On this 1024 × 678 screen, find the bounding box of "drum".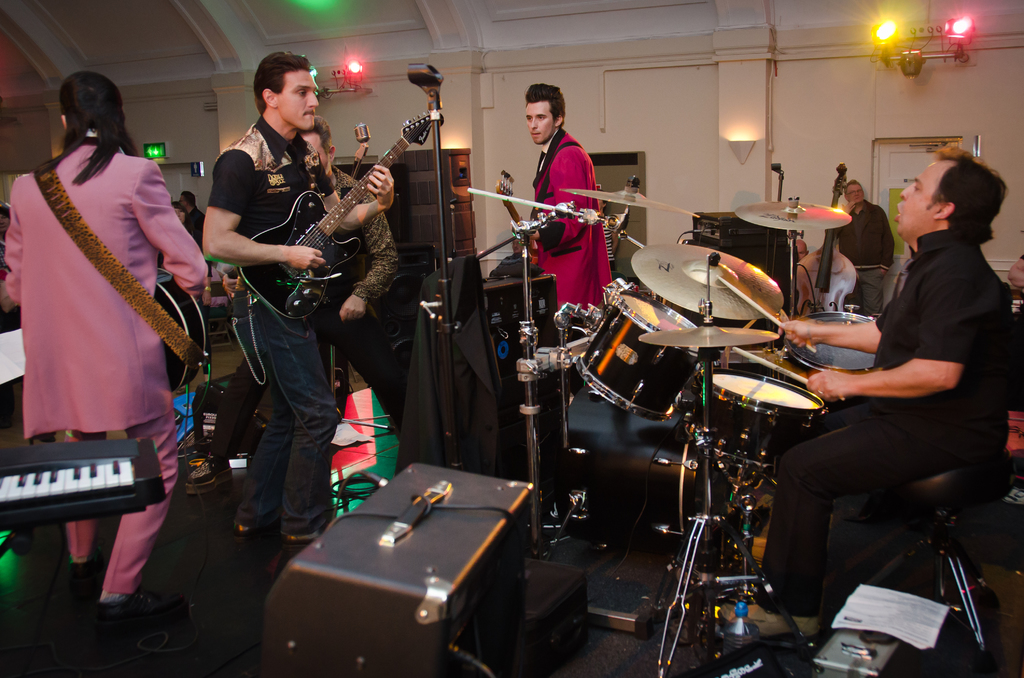
Bounding box: x1=690, y1=372, x2=828, y2=461.
